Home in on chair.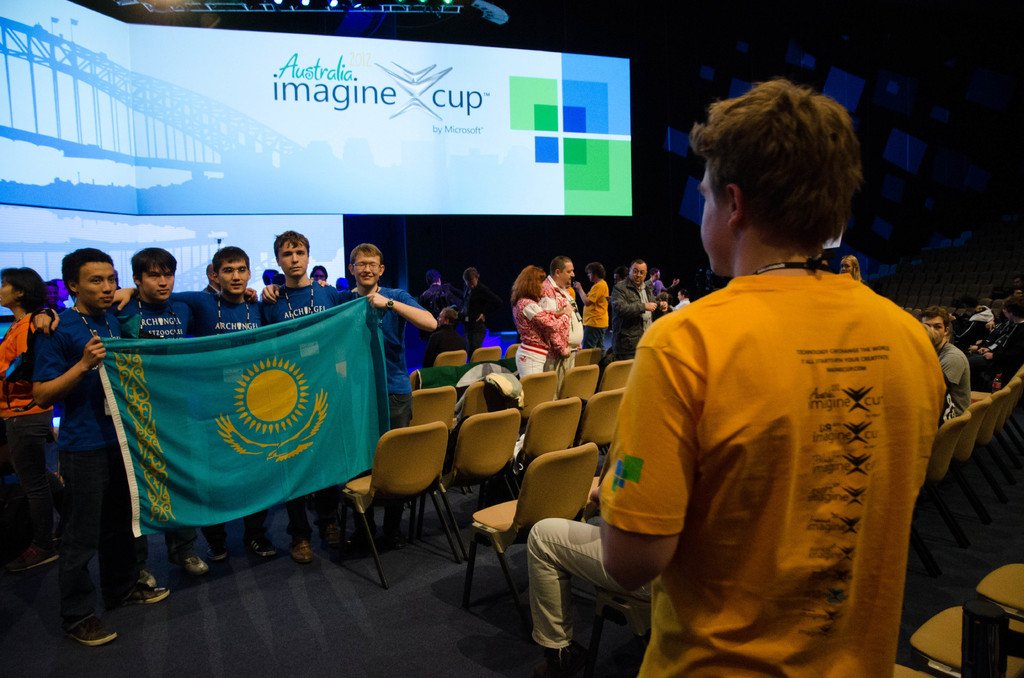
Homed in at [582, 389, 630, 459].
